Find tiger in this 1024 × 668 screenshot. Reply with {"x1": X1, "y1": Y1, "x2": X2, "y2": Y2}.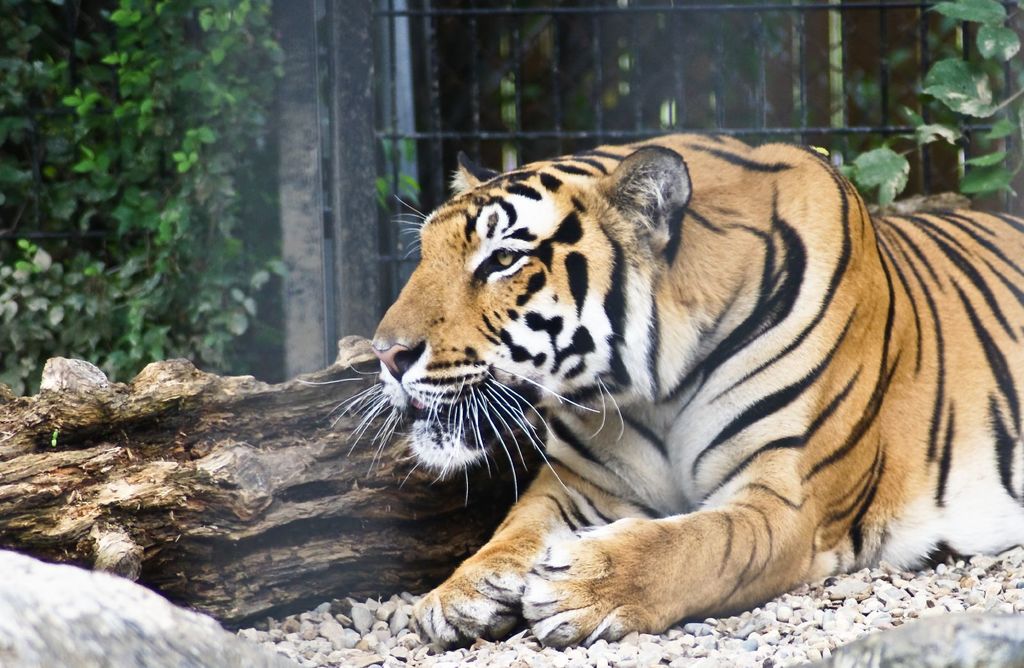
{"x1": 296, "y1": 133, "x2": 1023, "y2": 648}.
